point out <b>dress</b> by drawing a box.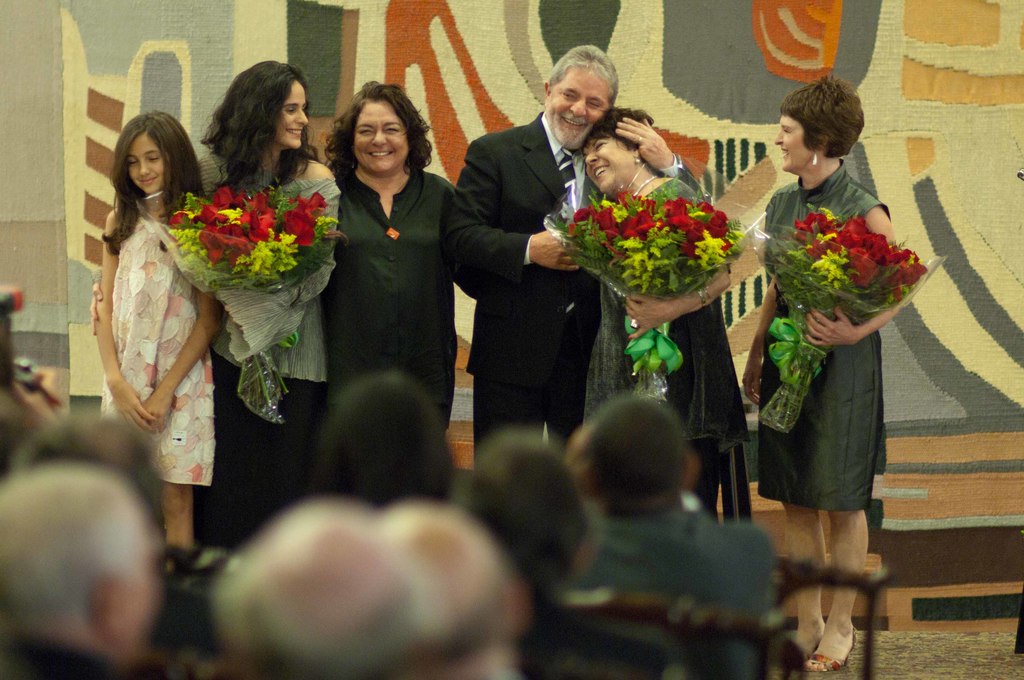
[98,195,216,487].
